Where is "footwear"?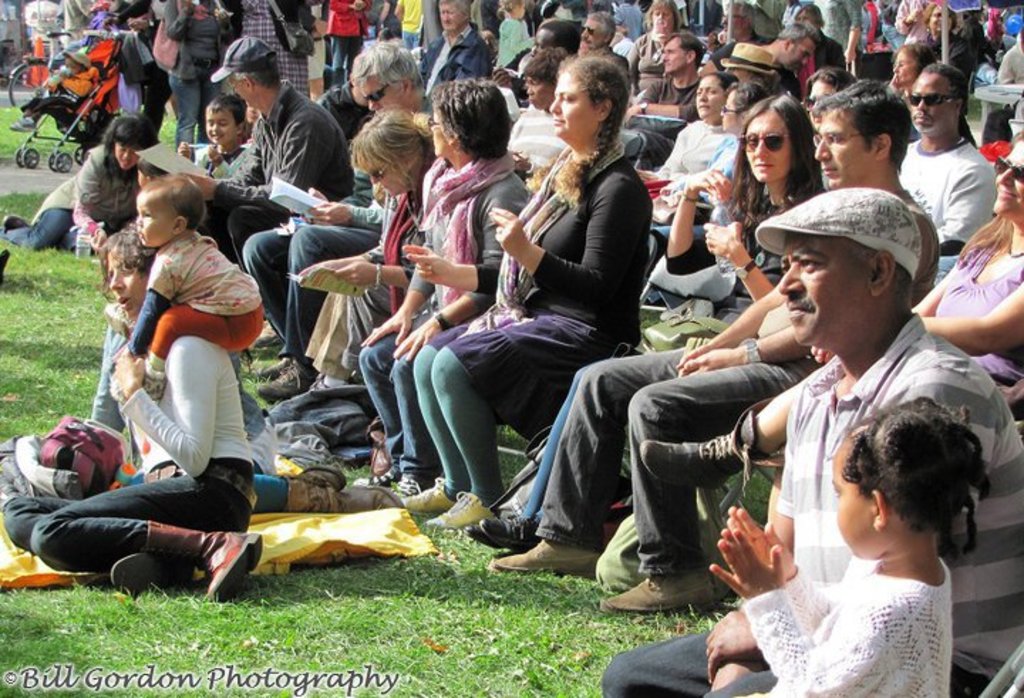
crop(395, 478, 454, 510).
